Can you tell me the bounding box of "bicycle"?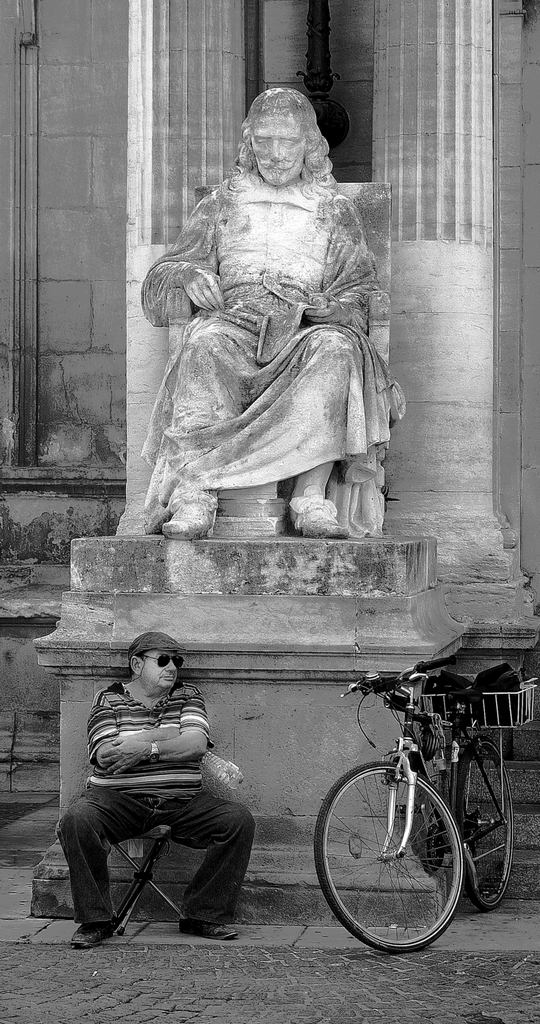
<bbox>304, 620, 518, 952</bbox>.
